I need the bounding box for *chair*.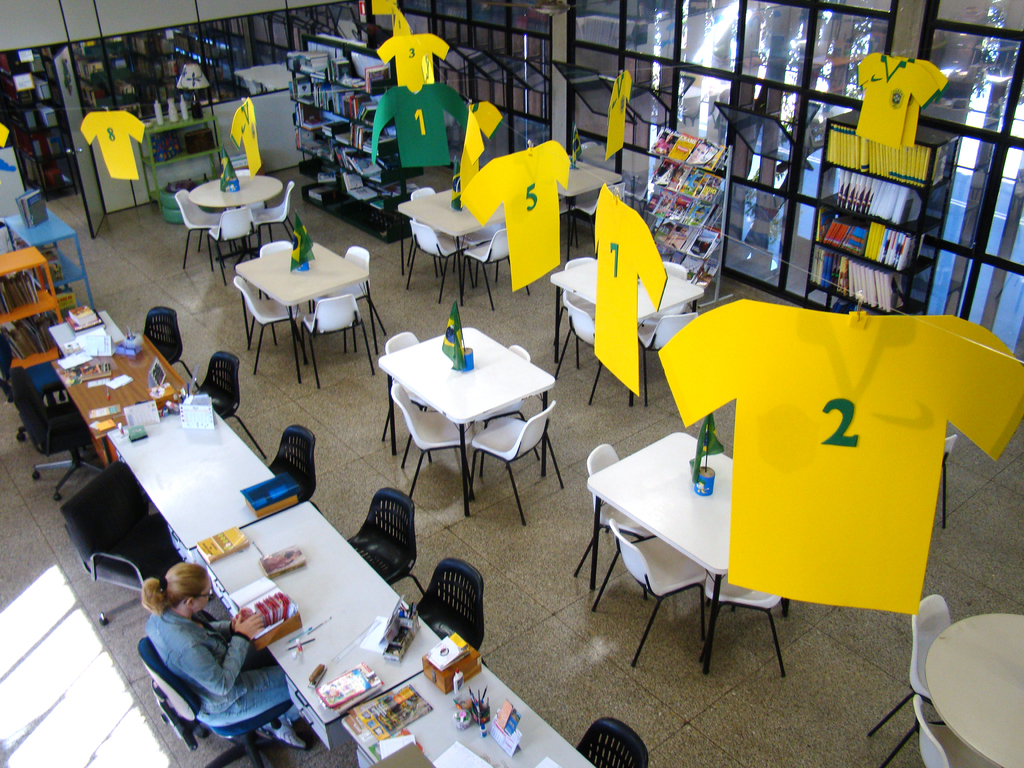
Here it is: l=300, t=294, r=372, b=389.
